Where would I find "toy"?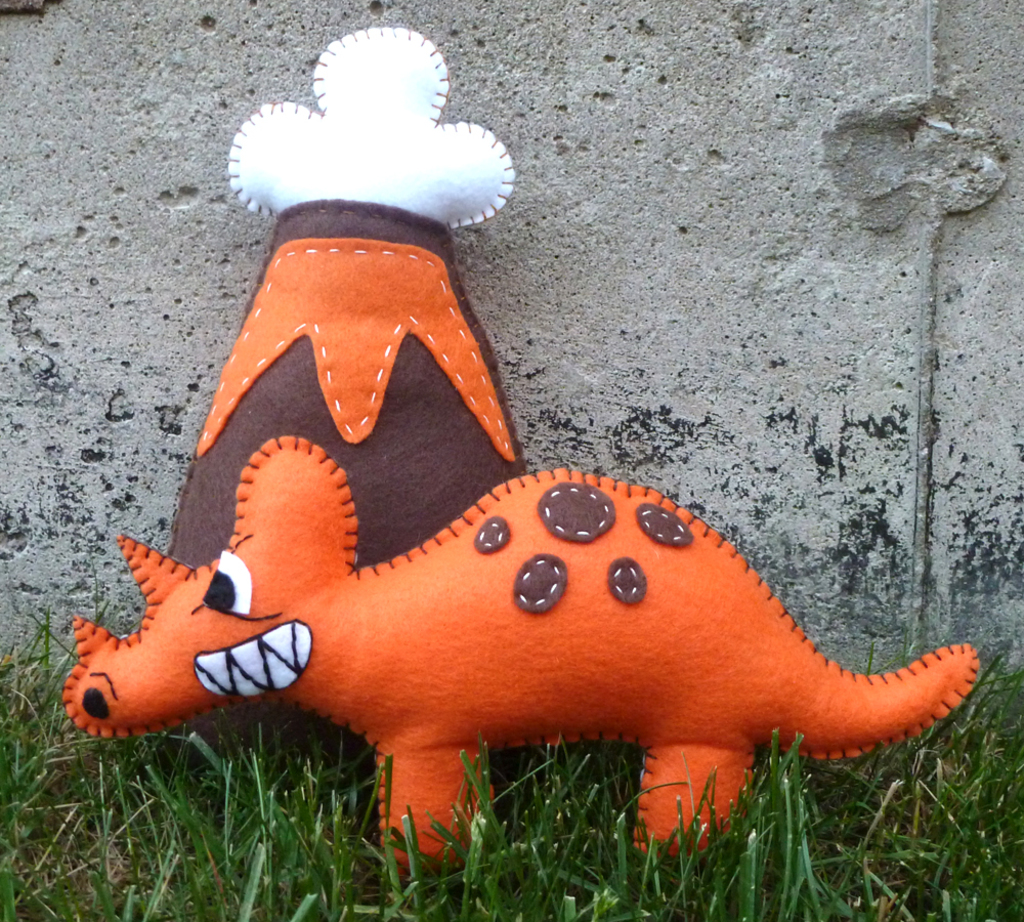
At [left=63, top=23, right=979, bottom=869].
